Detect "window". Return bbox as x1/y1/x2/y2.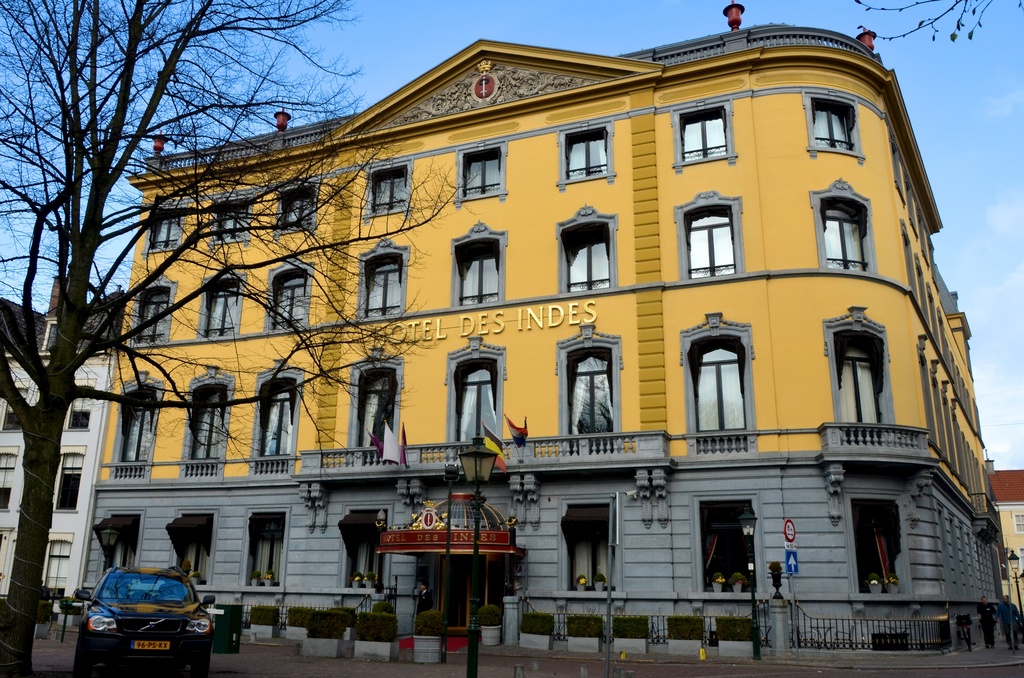
456/142/504/202.
